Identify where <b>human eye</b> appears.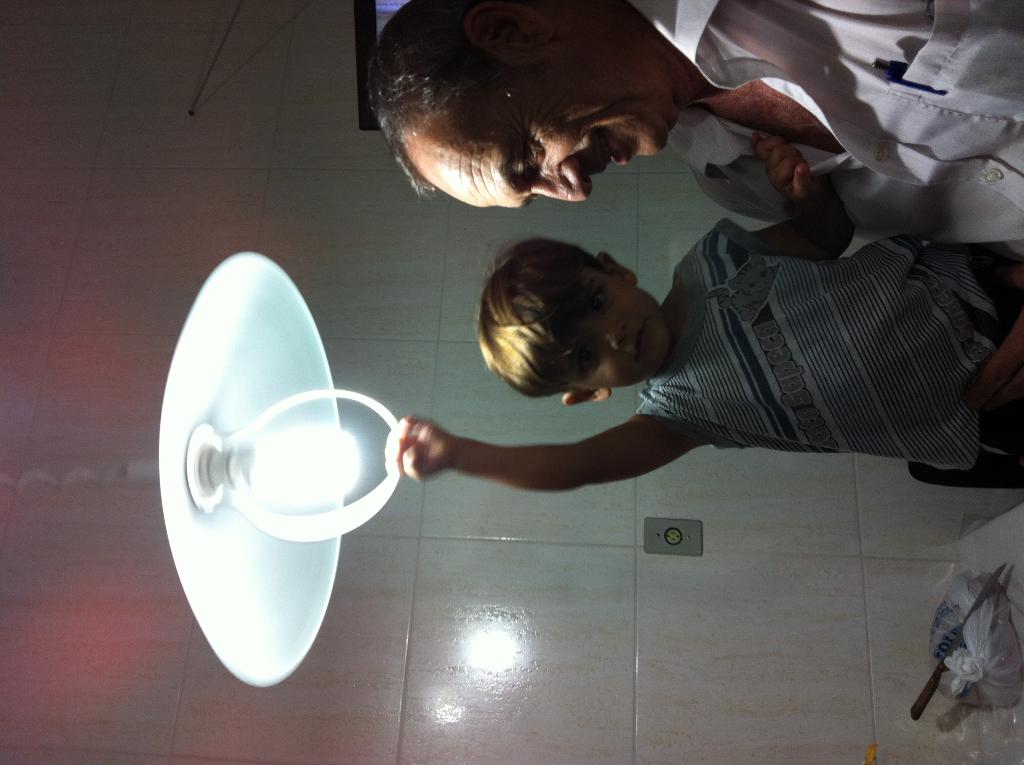
Appears at select_region(588, 278, 612, 316).
